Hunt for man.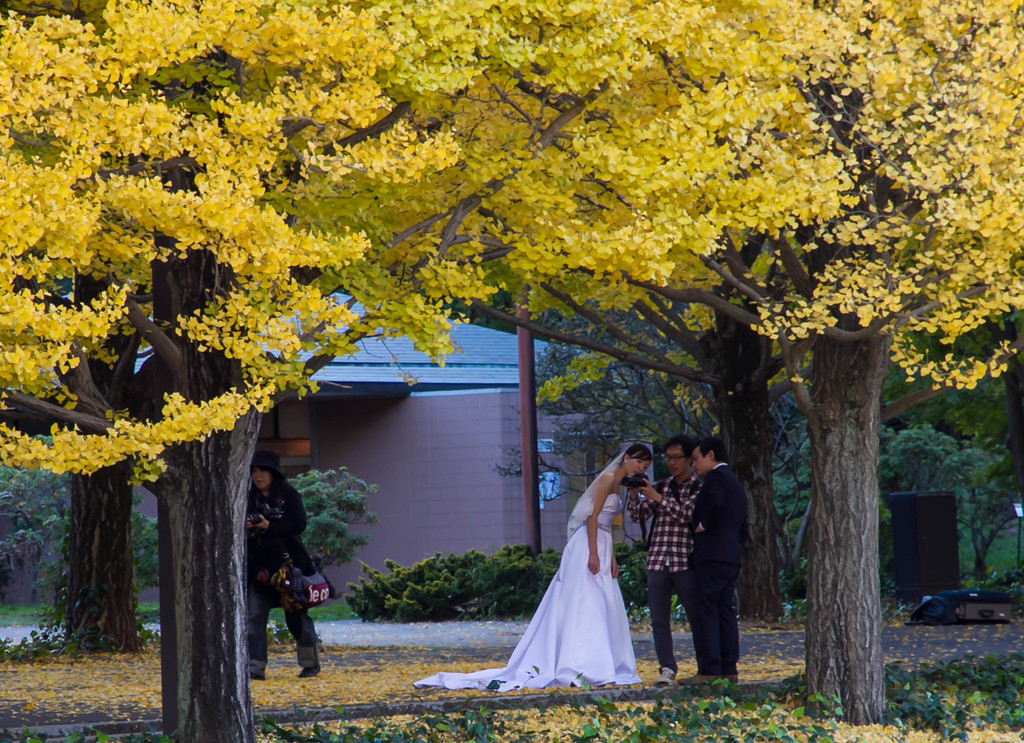
Hunted down at 622/432/701/689.
